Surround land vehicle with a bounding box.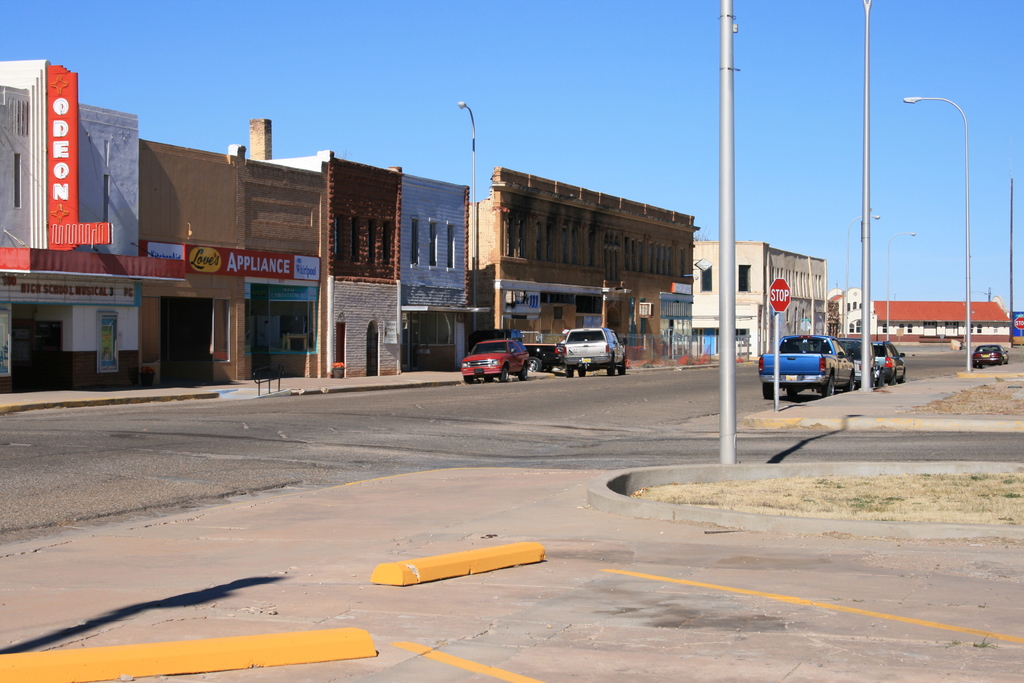
rect(839, 336, 881, 387).
